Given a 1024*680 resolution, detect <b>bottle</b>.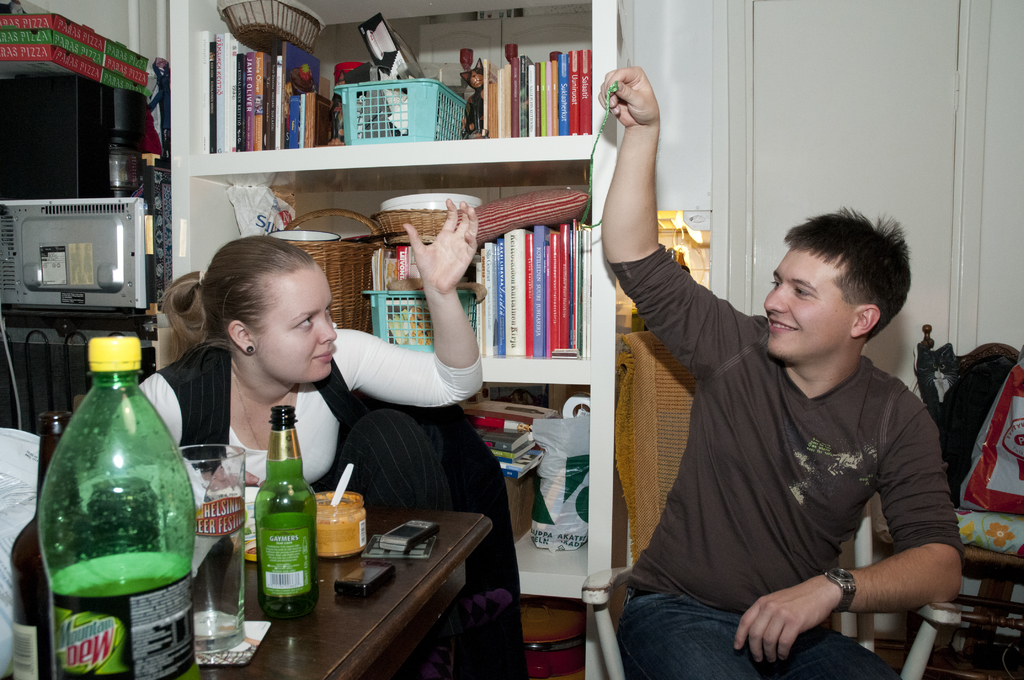
(38, 335, 193, 679).
